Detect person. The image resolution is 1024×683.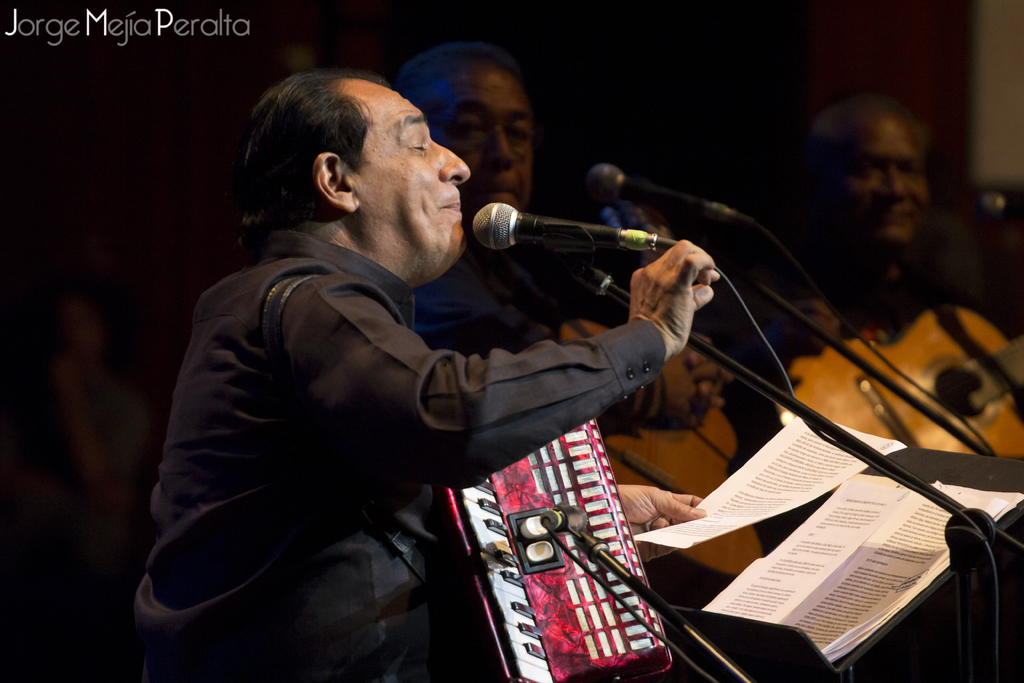
791/85/954/349.
